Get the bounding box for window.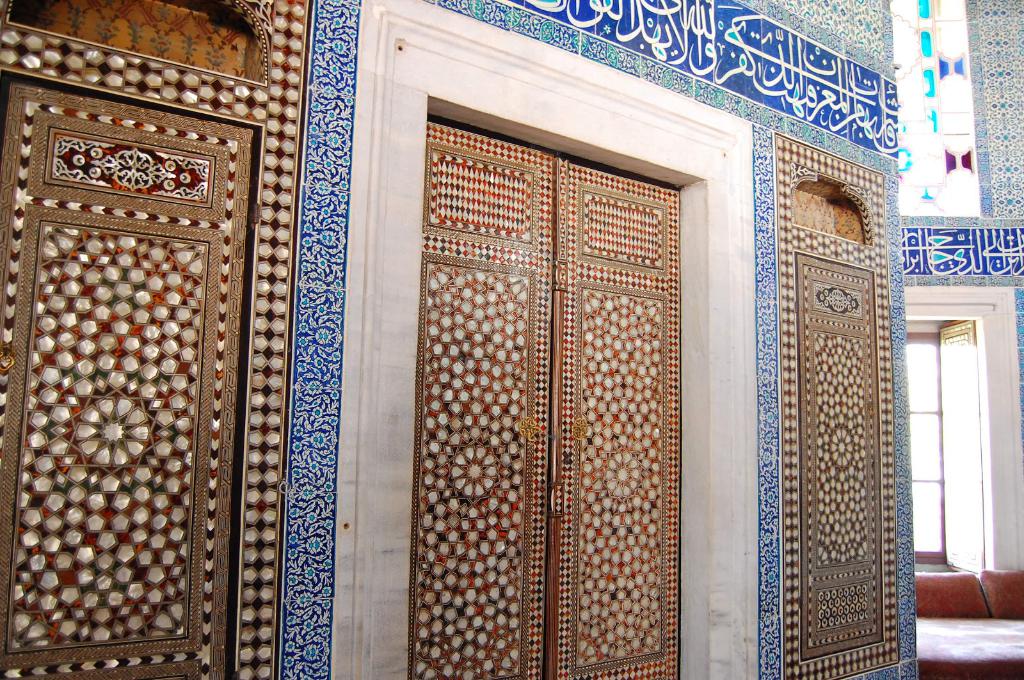
rect(904, 313, 992, 580).
